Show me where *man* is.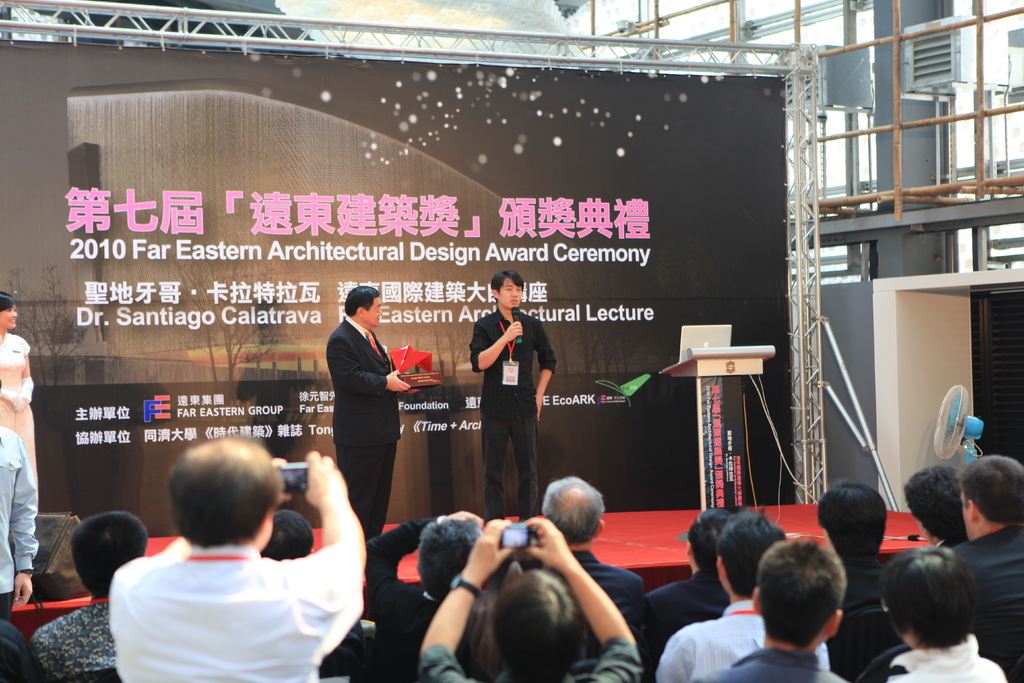
*man* is at box(643, 503, 742, 675).
